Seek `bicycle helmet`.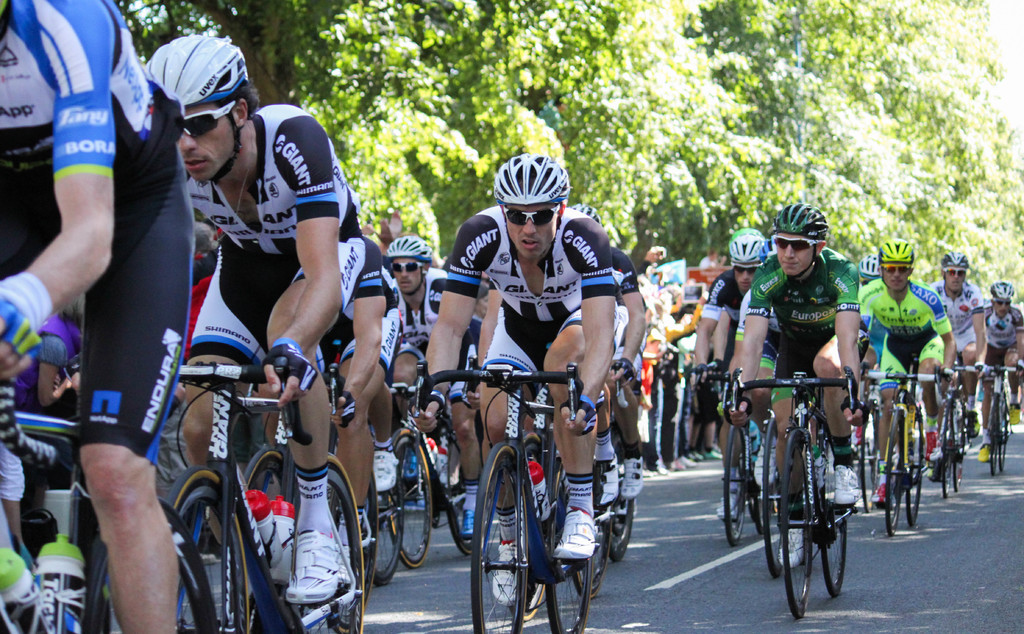
[145,33,246,182].
